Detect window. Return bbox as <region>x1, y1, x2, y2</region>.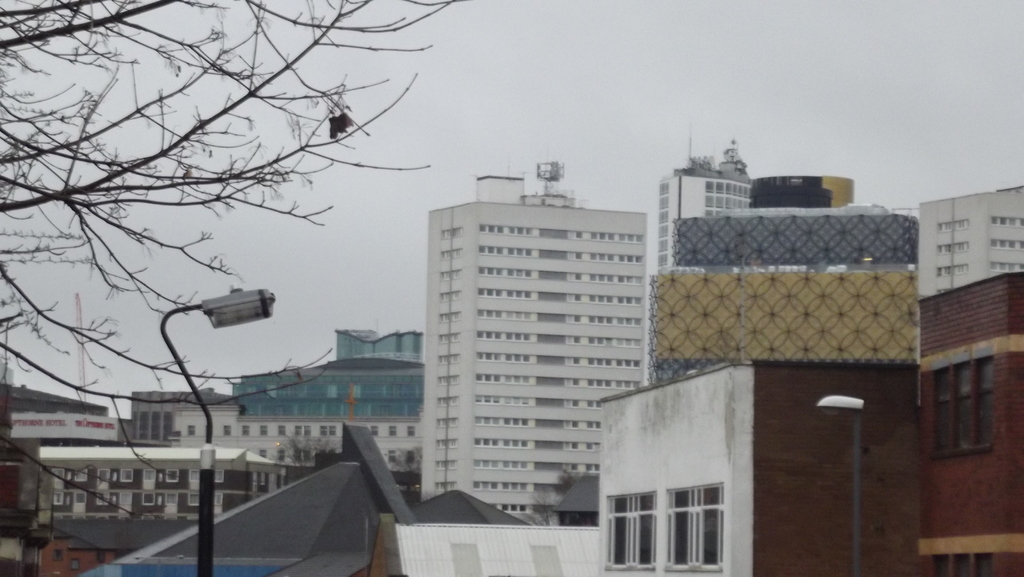
<region>439, 291, 459, 303</region>.
